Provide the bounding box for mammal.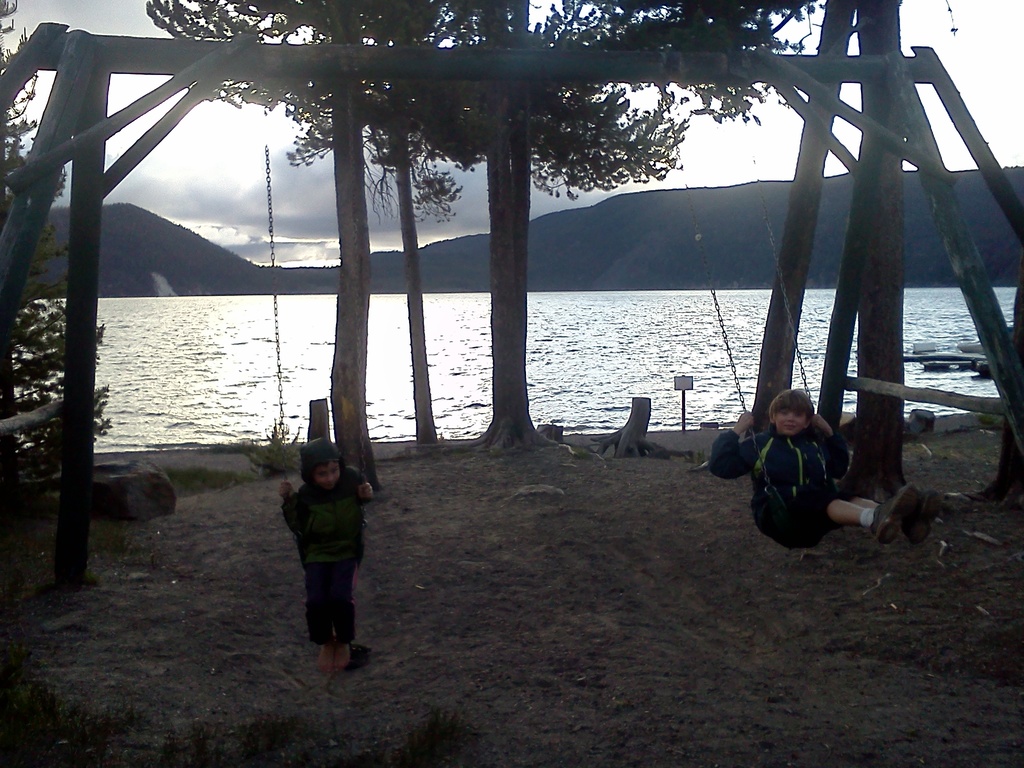
{"x1": 271, "y1": 451, "x2": 373, "y2": 650}.
